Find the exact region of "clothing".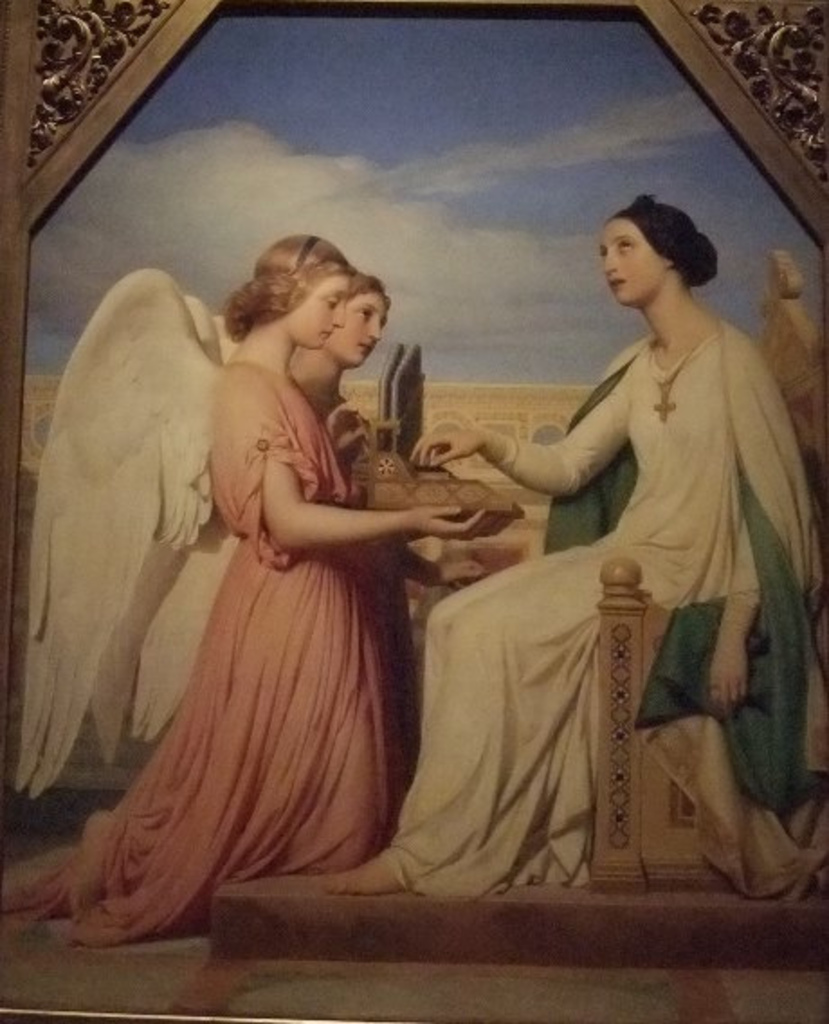
Exact region: box(41, 303, 465, 910).
